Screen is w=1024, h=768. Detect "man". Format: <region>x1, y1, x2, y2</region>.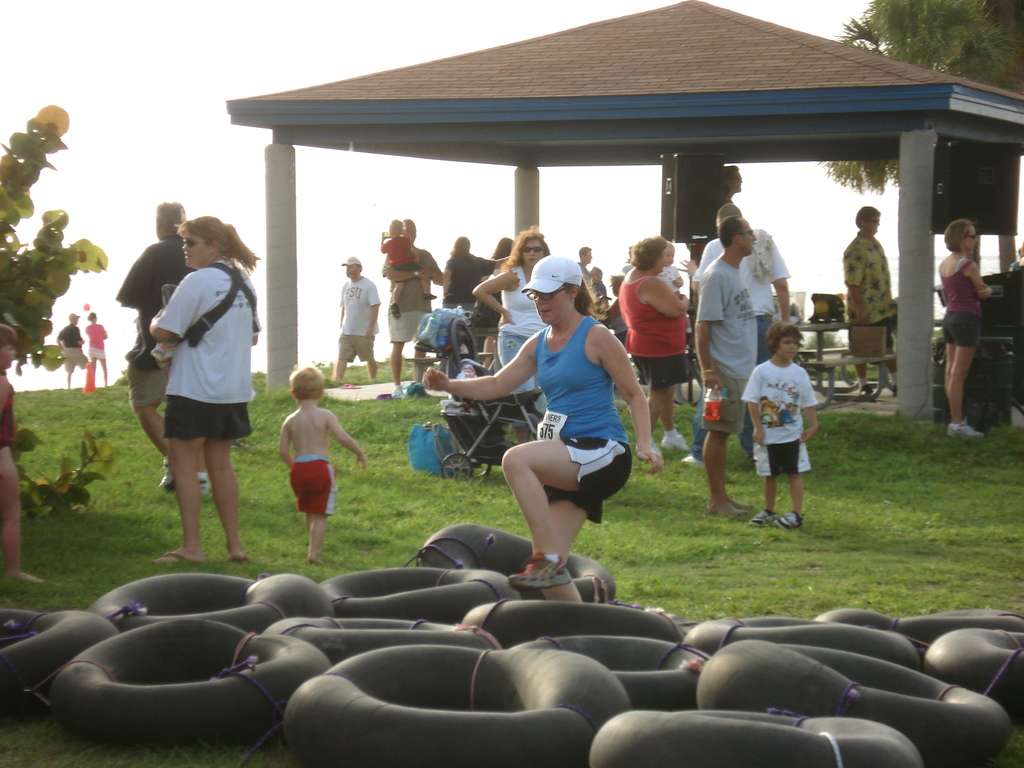
<region>125, 190, 260, 586</region>.
